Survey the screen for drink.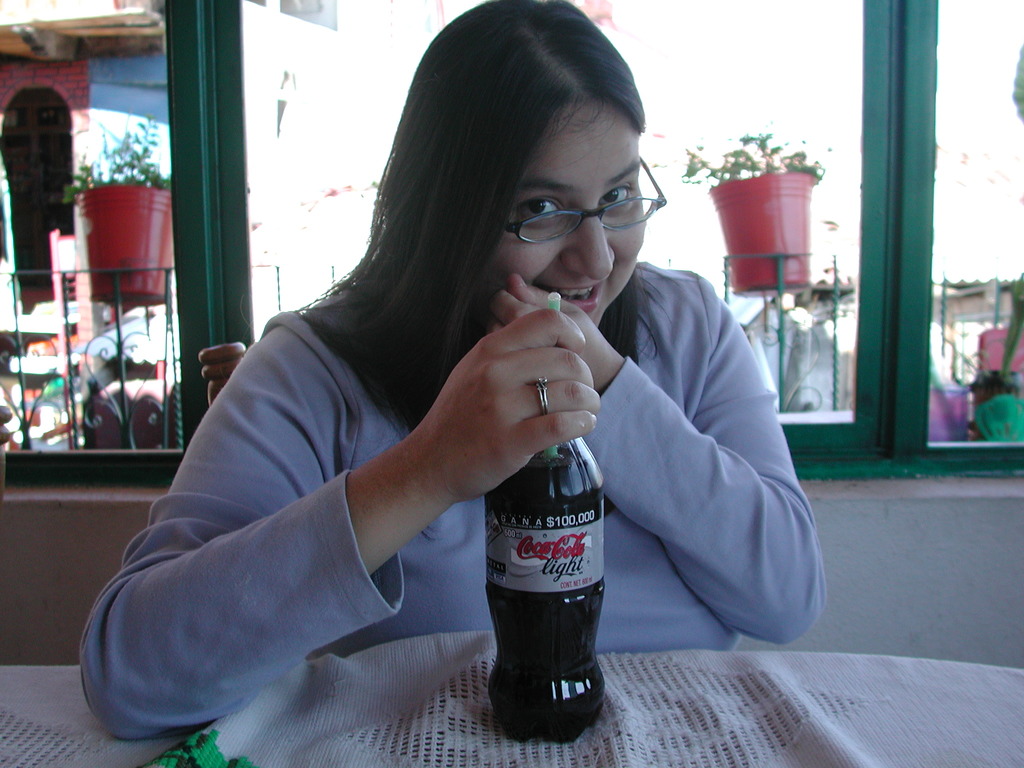
Survey found: locate(472, 324, 604, 749).
